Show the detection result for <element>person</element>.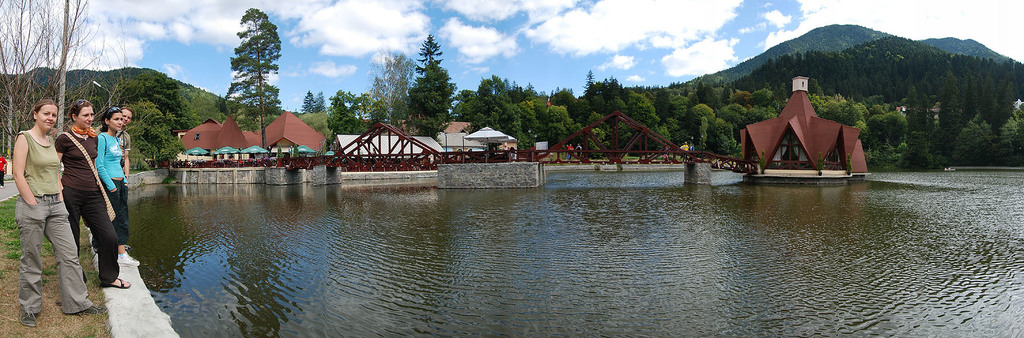
{"x1": 100, "y1": 117, "x2": 134, "y2": 261}.
